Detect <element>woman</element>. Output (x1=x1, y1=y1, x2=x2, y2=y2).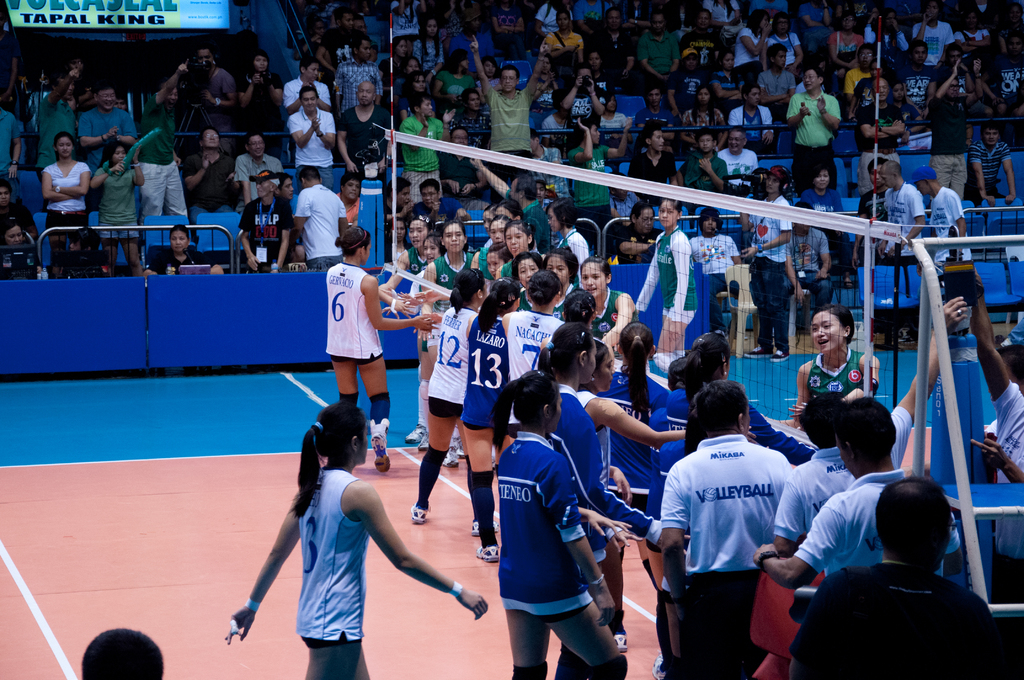
(x1=413, y1=12, x2=447, y2=64).
